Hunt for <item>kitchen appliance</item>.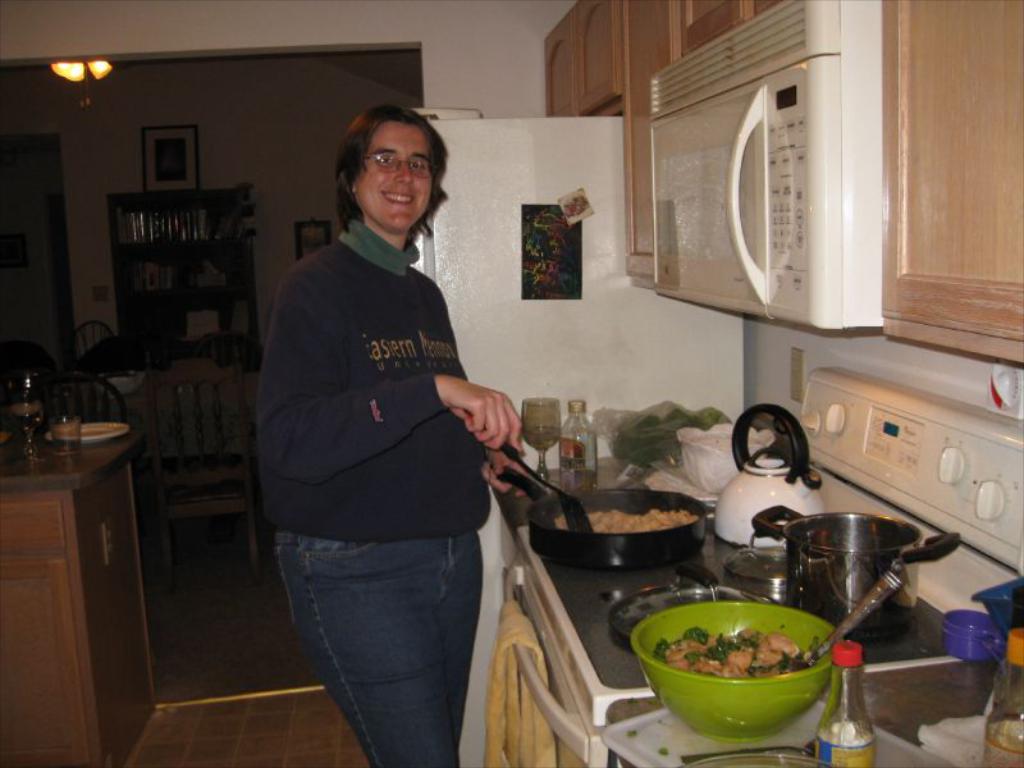
Hunted down at l=756, t=504, r=963, b=639.
